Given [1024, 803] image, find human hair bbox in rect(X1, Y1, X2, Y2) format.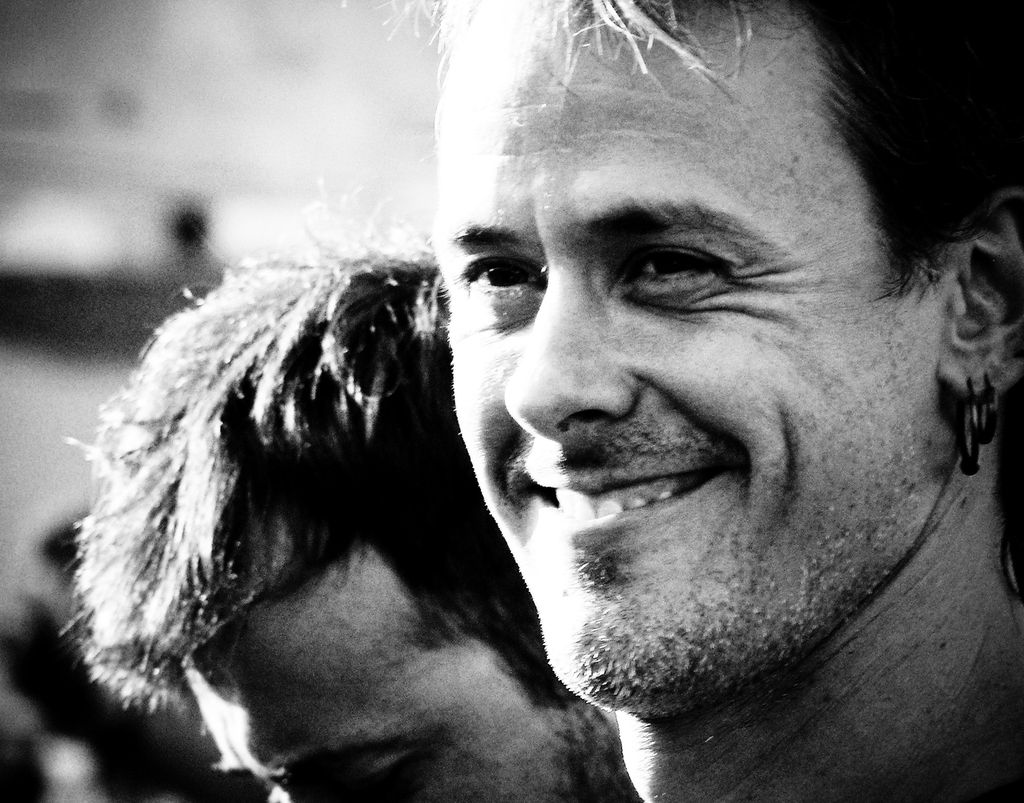
rect(65, 151, 622, 770).
